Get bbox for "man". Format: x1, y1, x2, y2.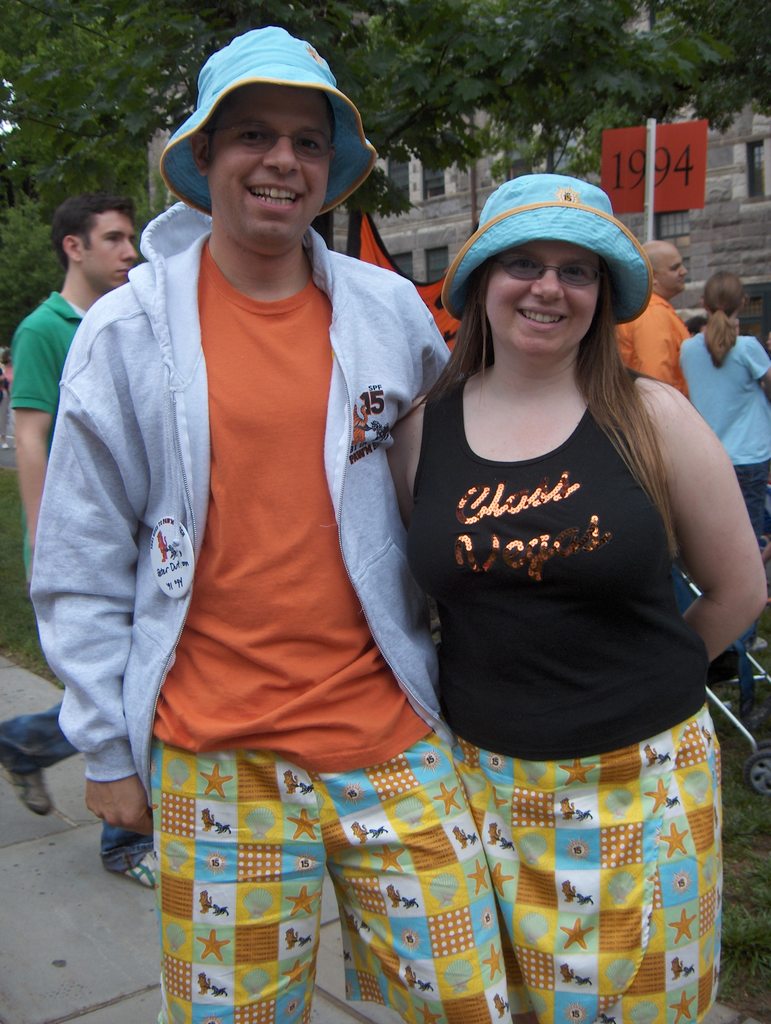
6, 193, 236, 904.
